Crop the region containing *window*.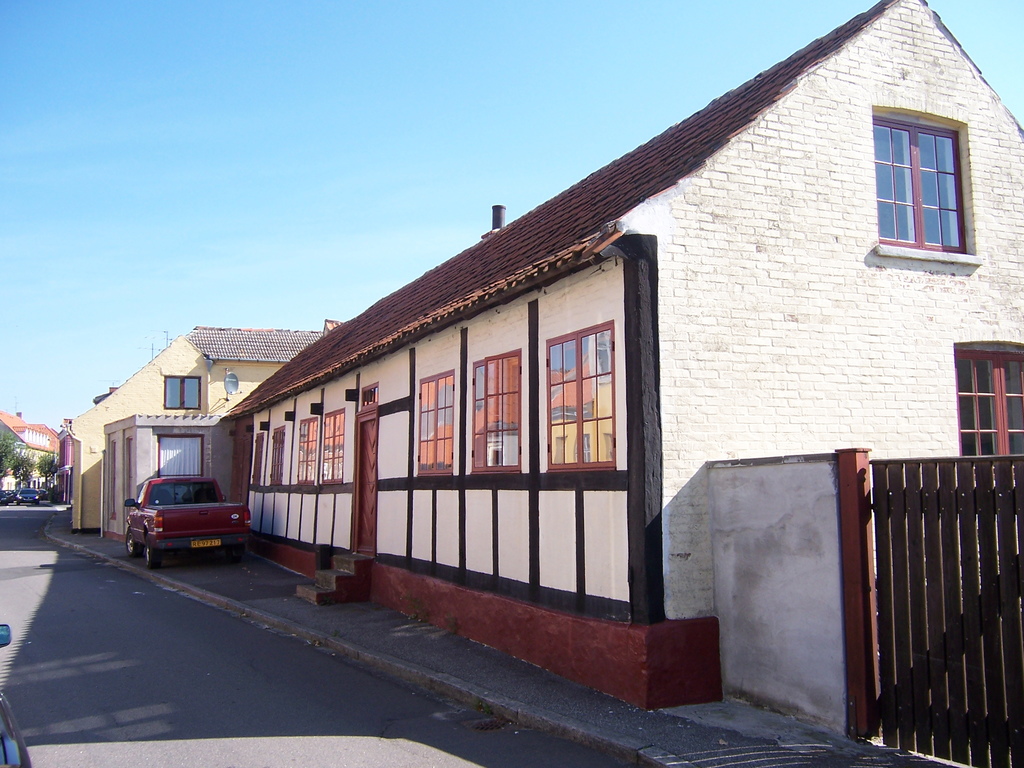
Crop region: {"x1": 874, "y1": 116, "x2": 969, "y2": 253}.
